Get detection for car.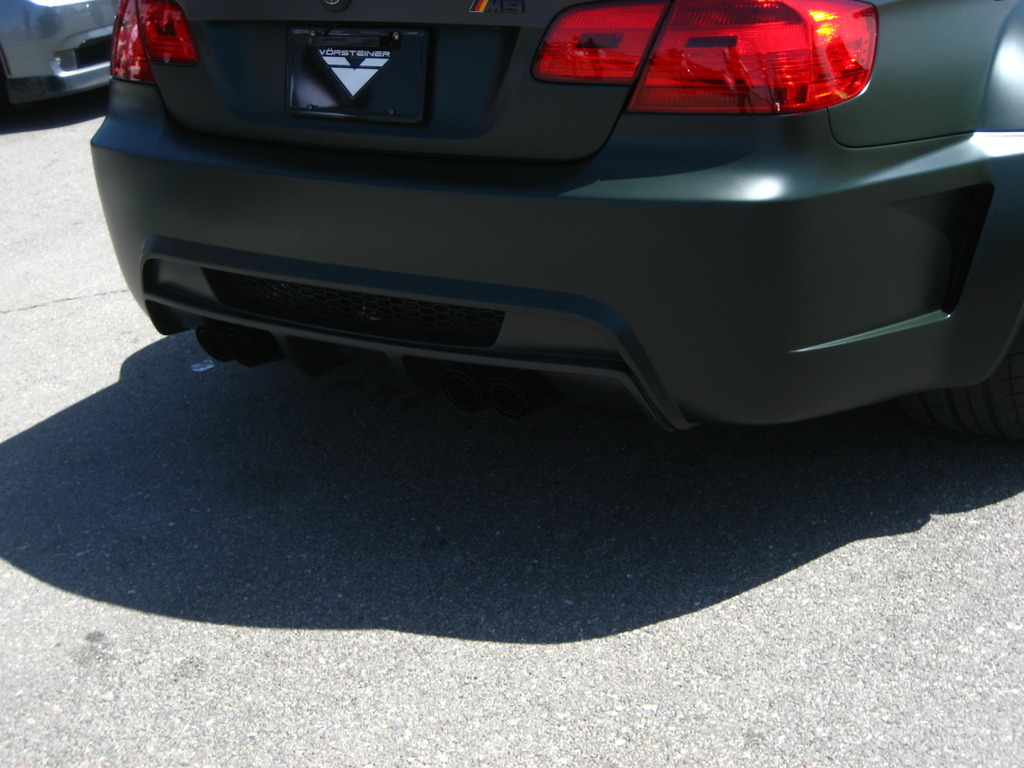
Detection: <bbox>56, 0, 1004, 439</bbox>.
